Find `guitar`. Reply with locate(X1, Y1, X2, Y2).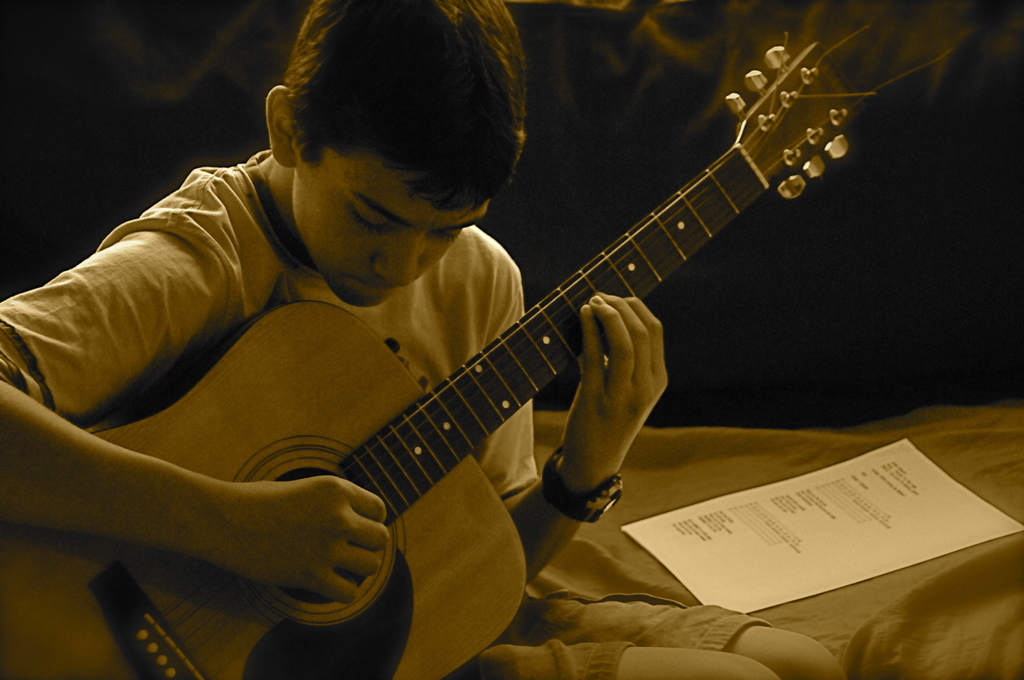
locate(3, 4, 977, 679).
